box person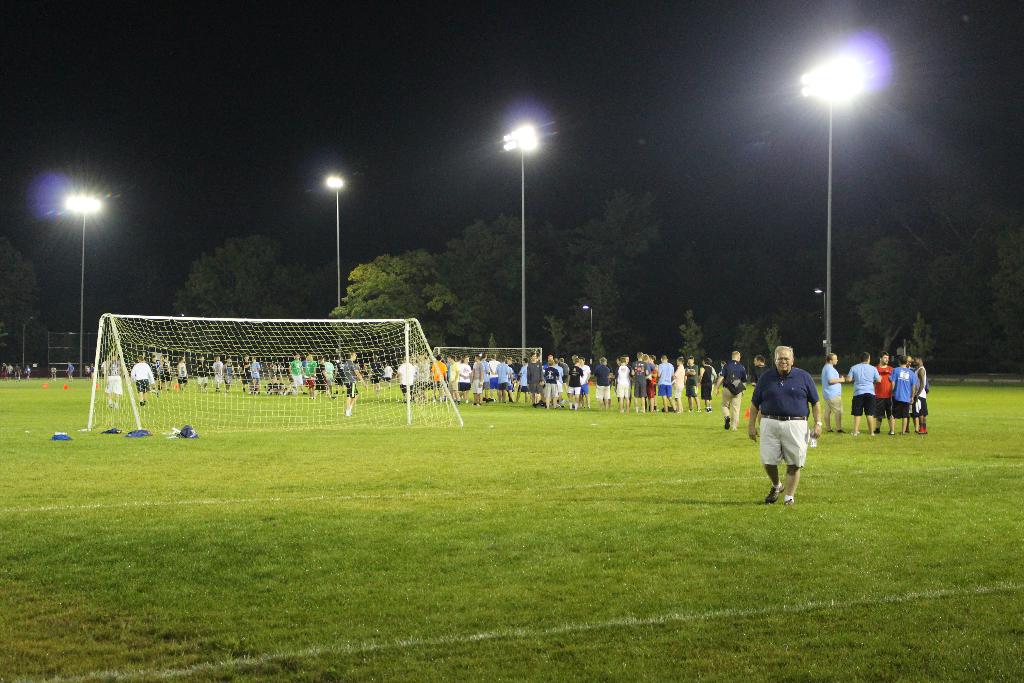
region(541, 354, 560, 404)
